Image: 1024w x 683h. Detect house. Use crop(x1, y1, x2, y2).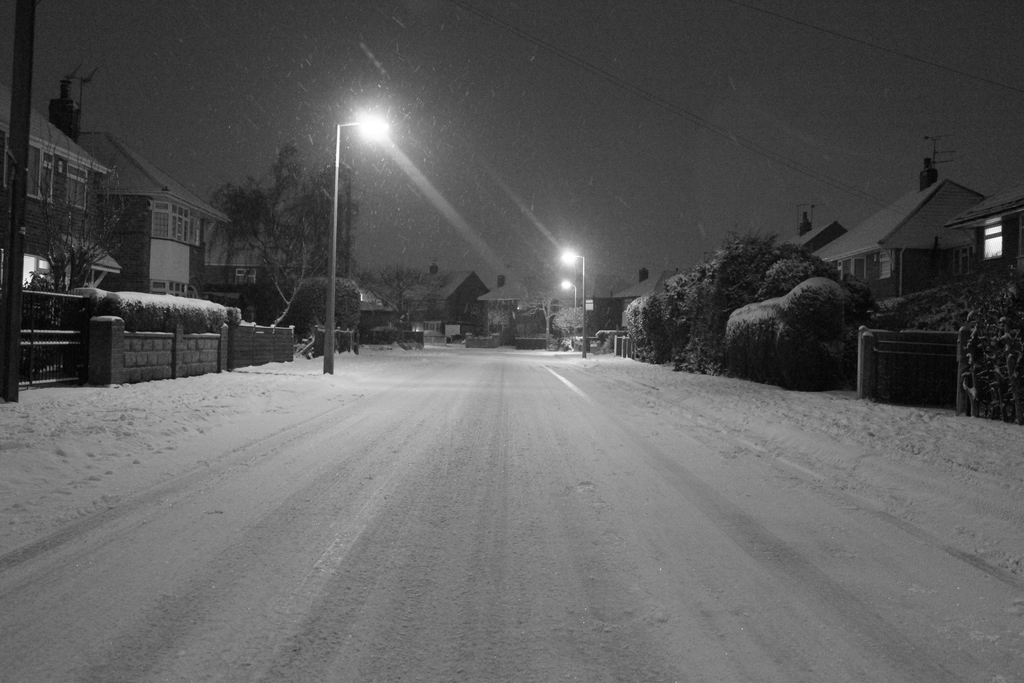
crop(0, 76, 122, 385).
